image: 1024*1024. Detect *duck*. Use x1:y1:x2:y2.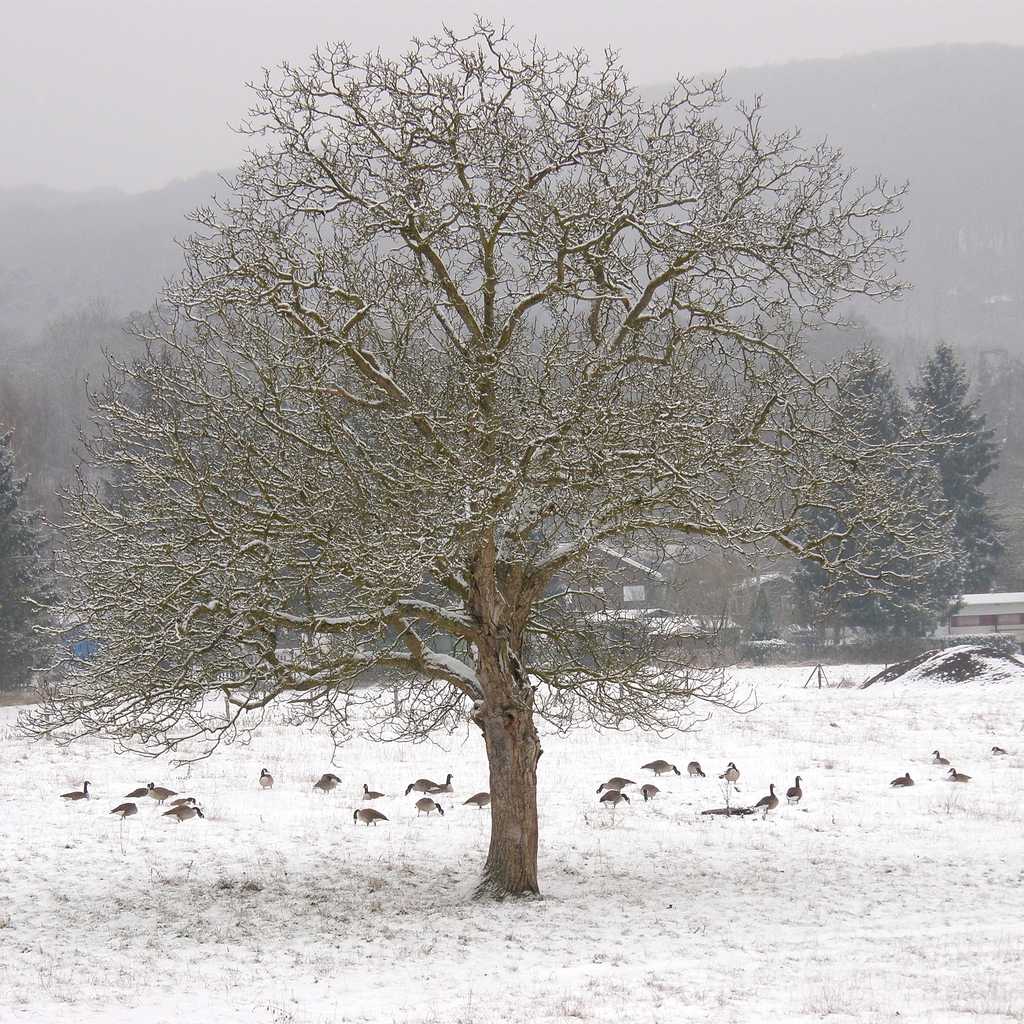
417:796:449:820.
